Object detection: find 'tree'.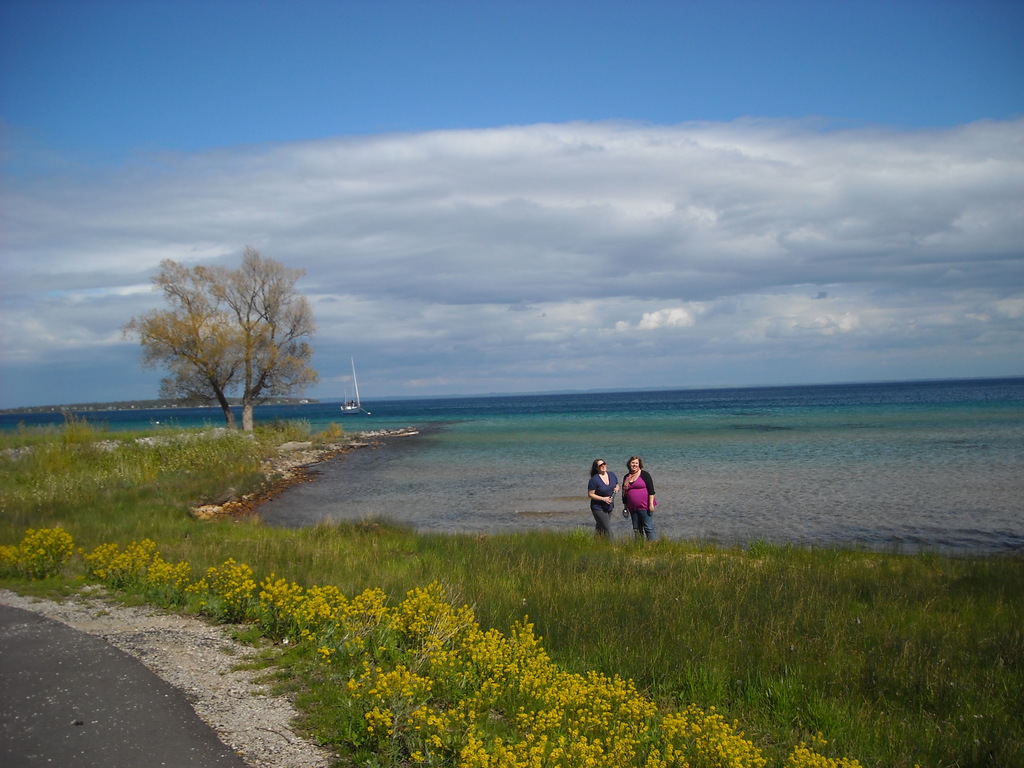
{"x1": 144, "y1": 232, "x2": 324, "y2": 436}.
